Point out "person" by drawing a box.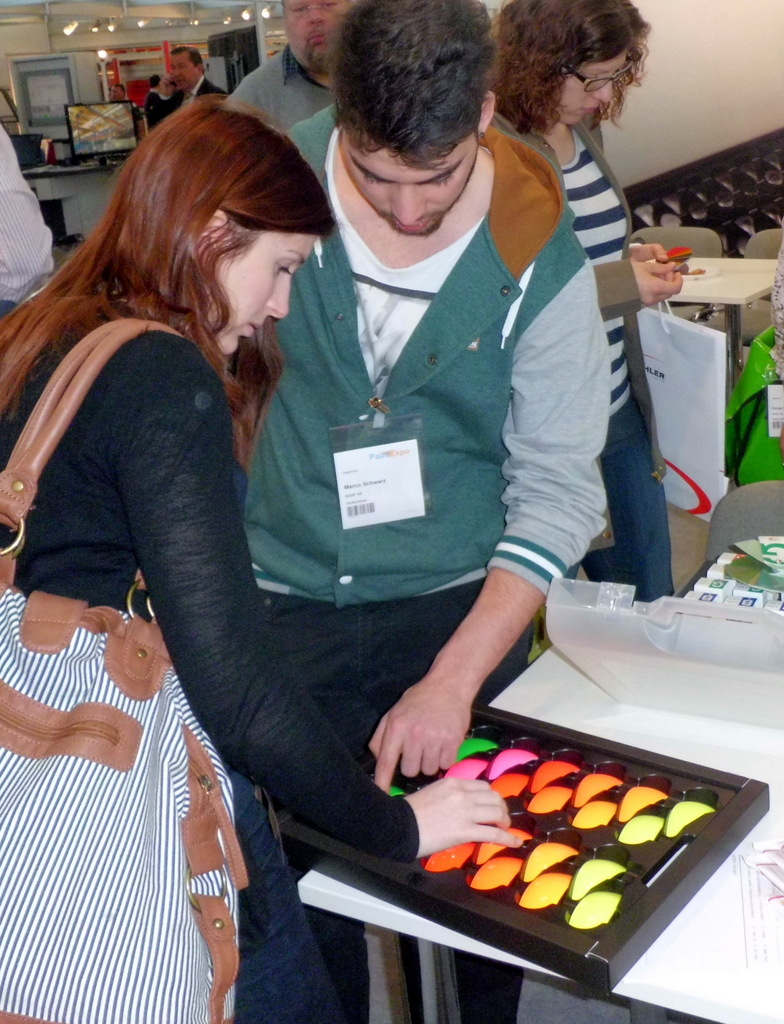
[215,0,333,132].
